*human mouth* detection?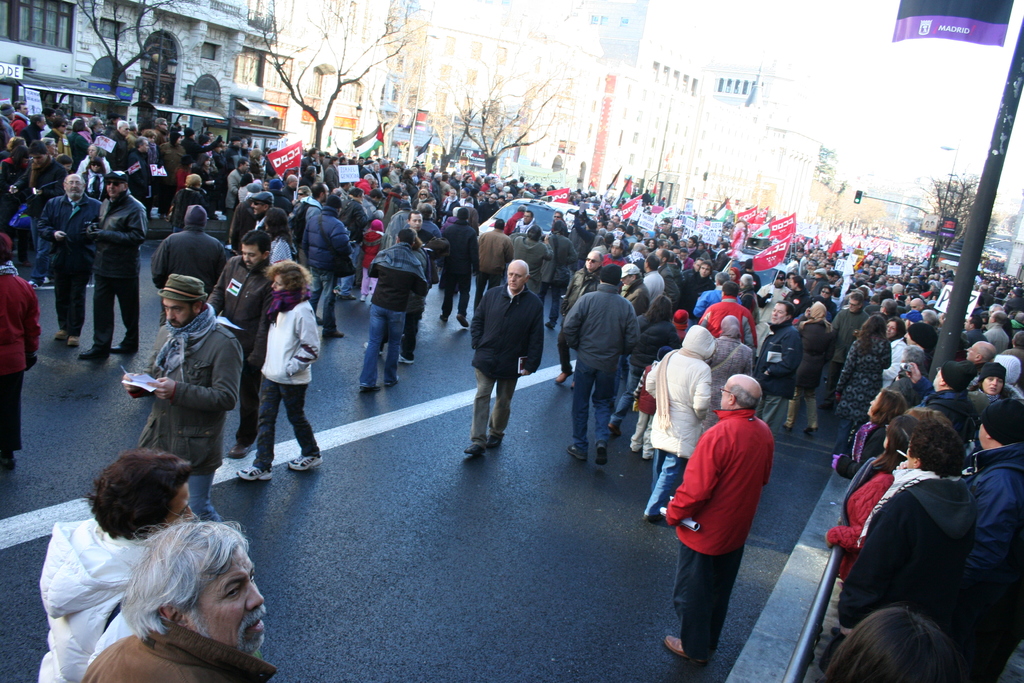
232 604 269 642
